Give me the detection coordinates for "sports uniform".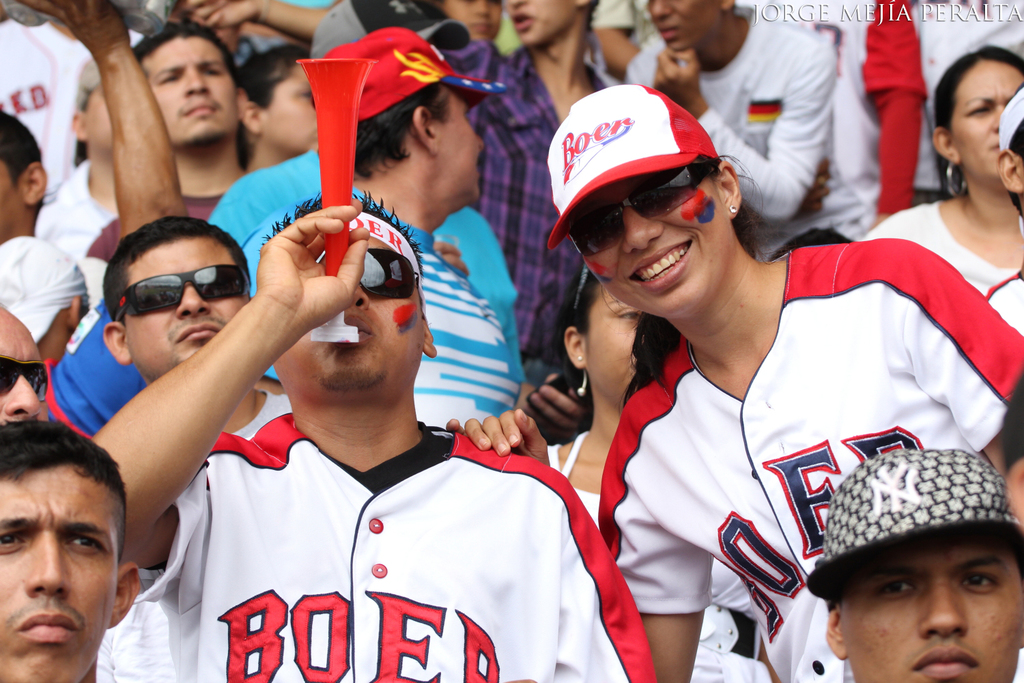
(x1=130, y1=414, x2=656, y2=682).
